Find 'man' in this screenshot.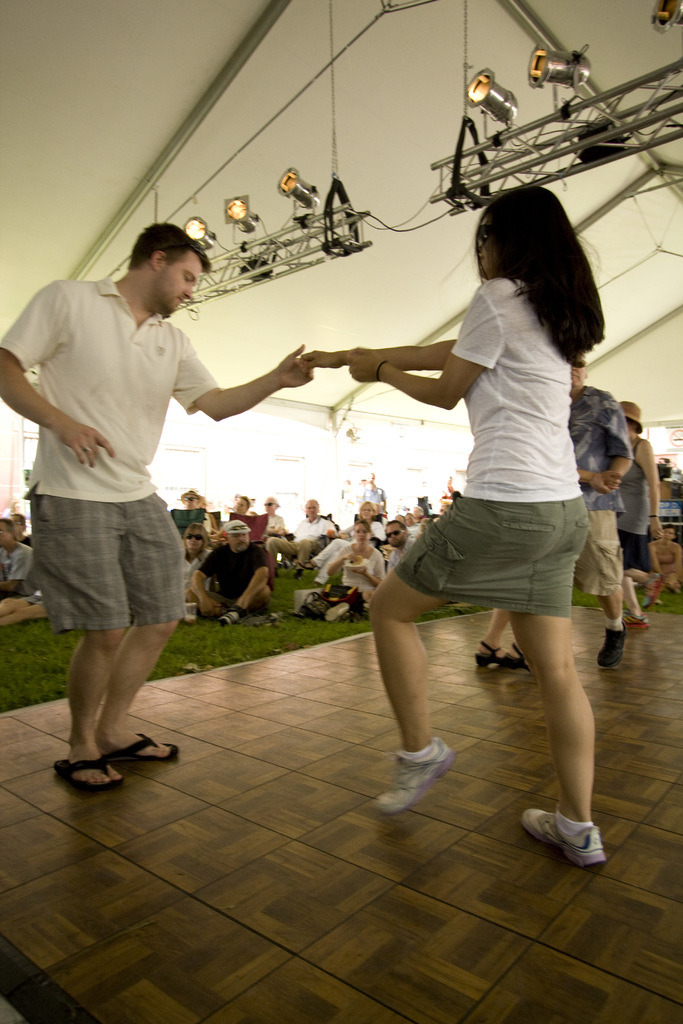
The bounding box for 'man' is [383,520,420,567].
